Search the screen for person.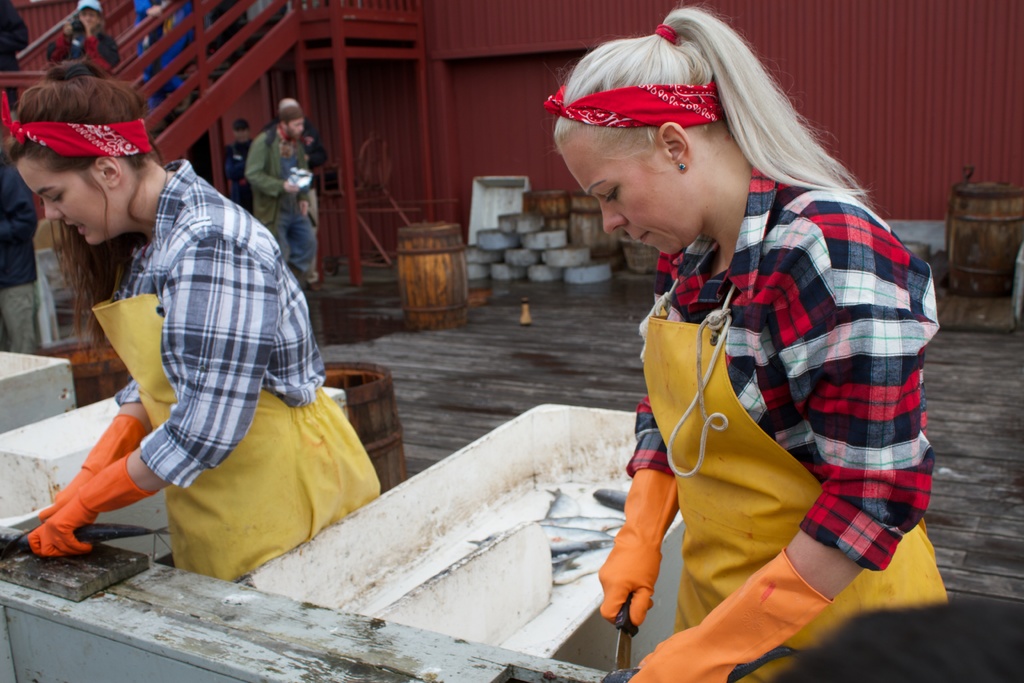
Found at {"x1": 0, "y1": 111, "x2": 59, "y2": 357}.
